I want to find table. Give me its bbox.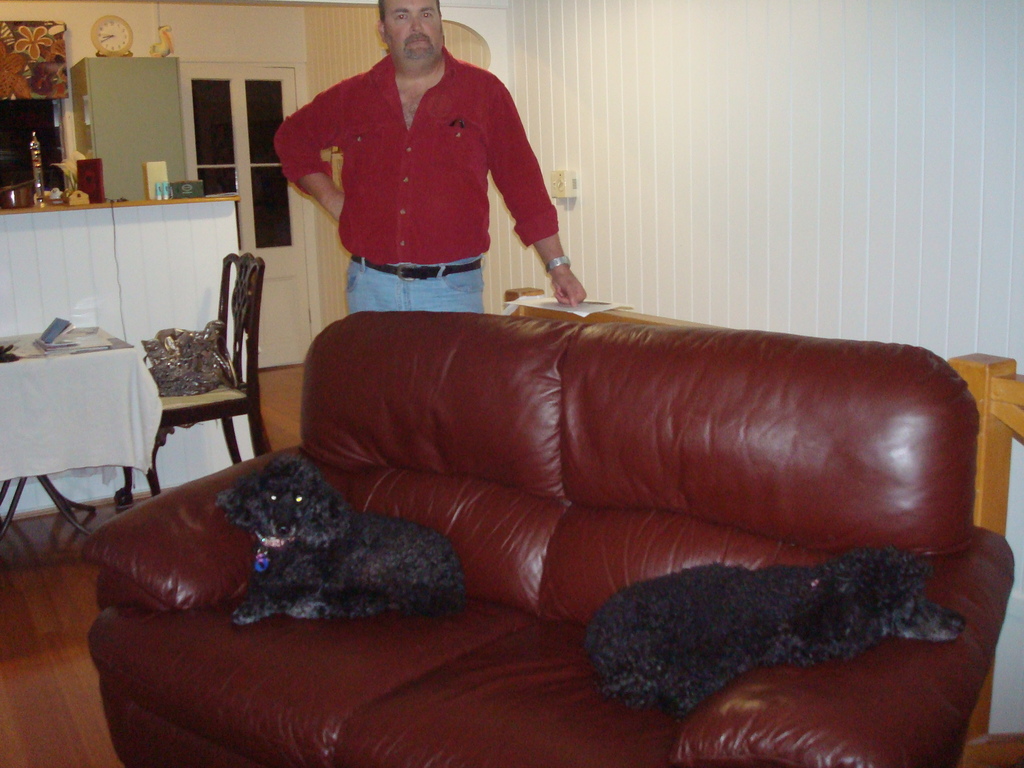
<bbox>0, 189, 256, 525</bbox>.
